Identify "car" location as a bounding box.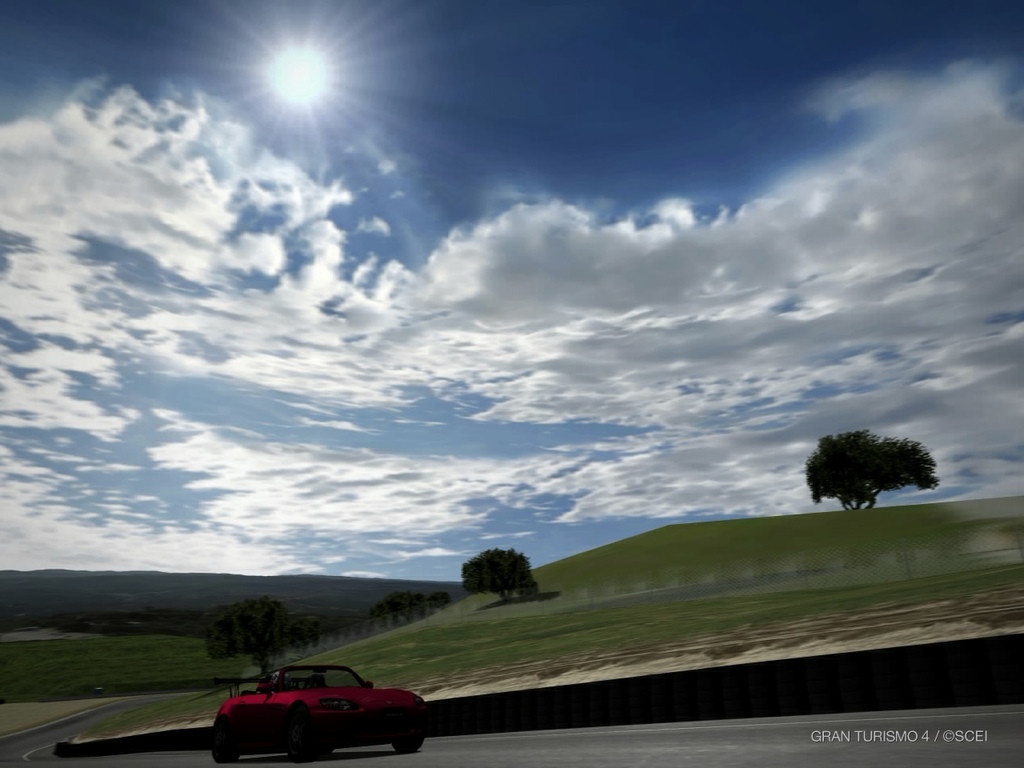
x1=210 y1=658 x2=429 y2=754.
